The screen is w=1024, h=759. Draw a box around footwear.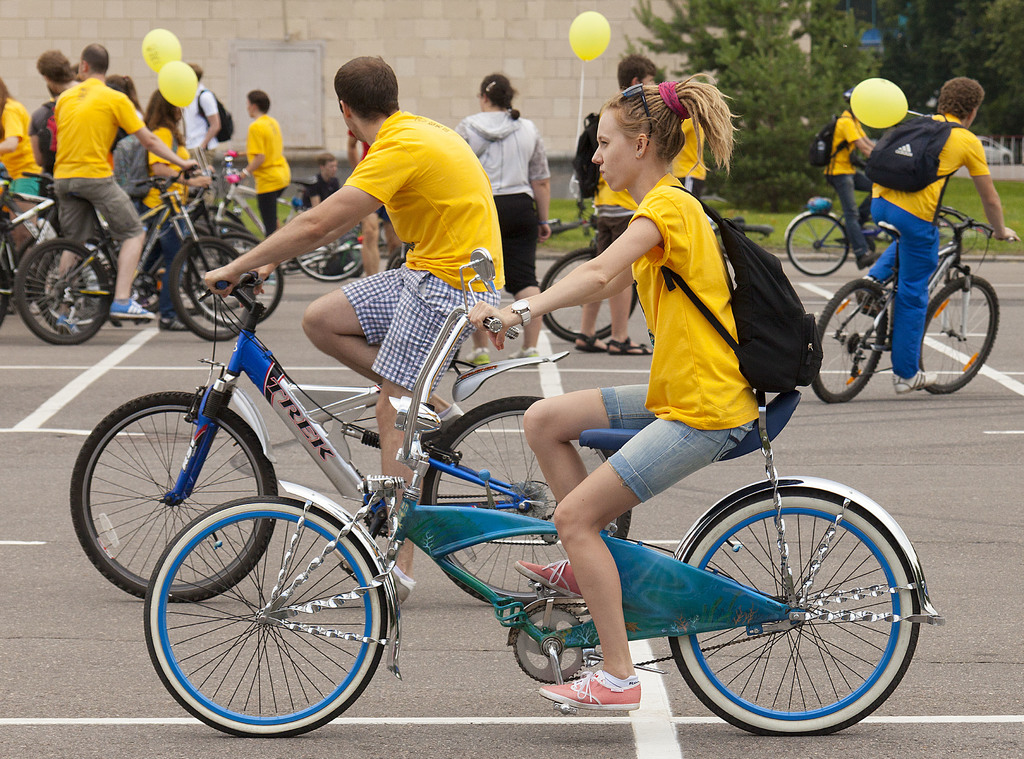
437/400/461/432.
